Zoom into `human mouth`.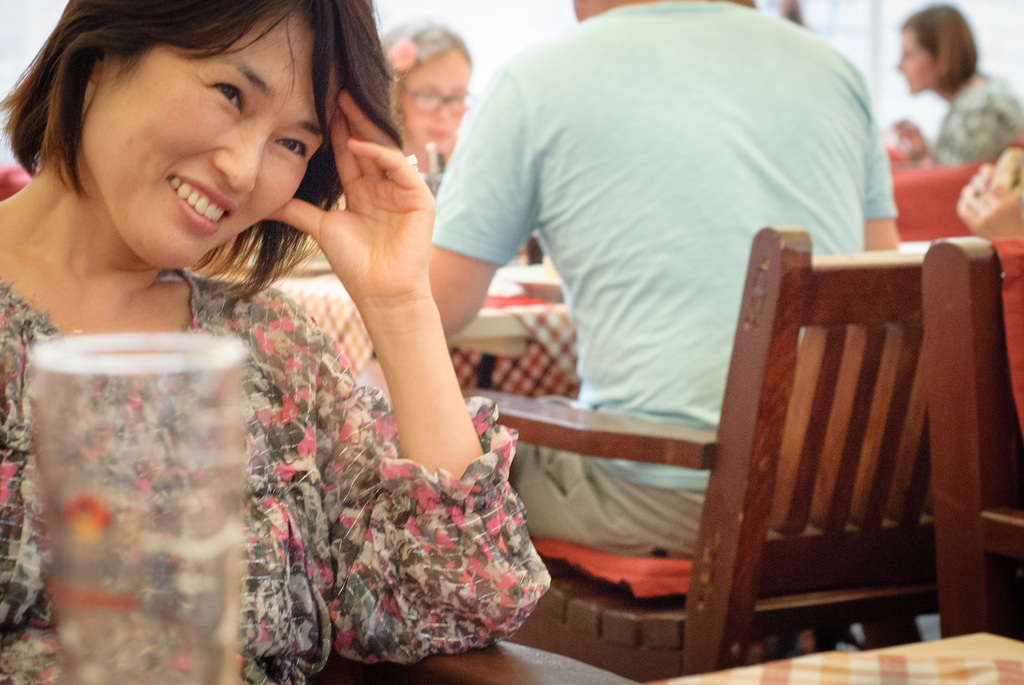
Zoom target: locate(165, 171, 232, 234).
